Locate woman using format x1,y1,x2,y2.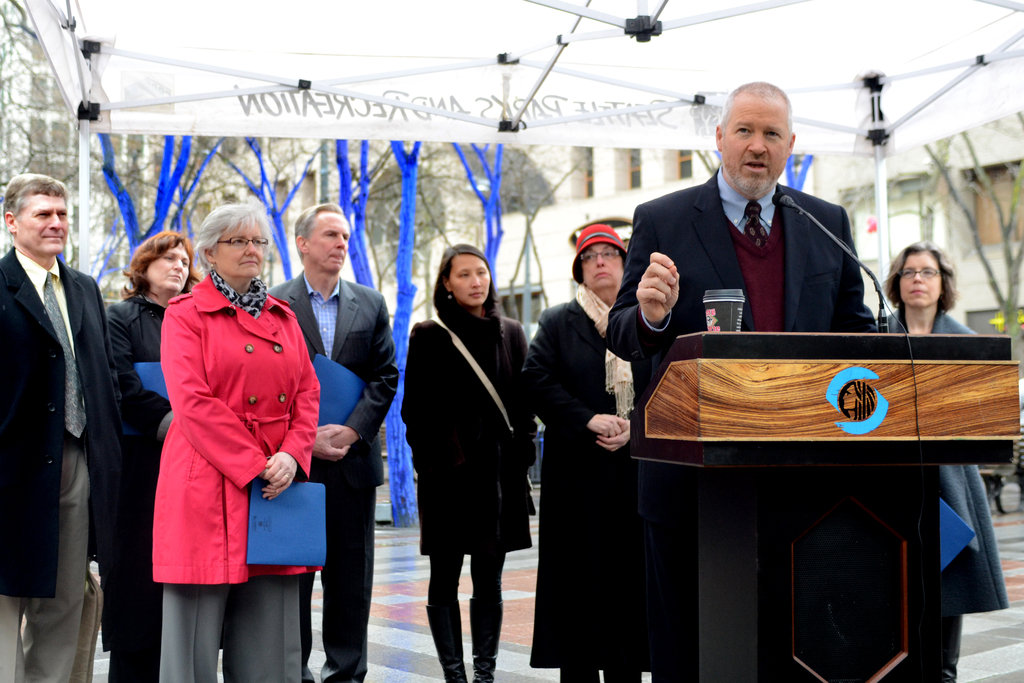
876,239,1009,682.
